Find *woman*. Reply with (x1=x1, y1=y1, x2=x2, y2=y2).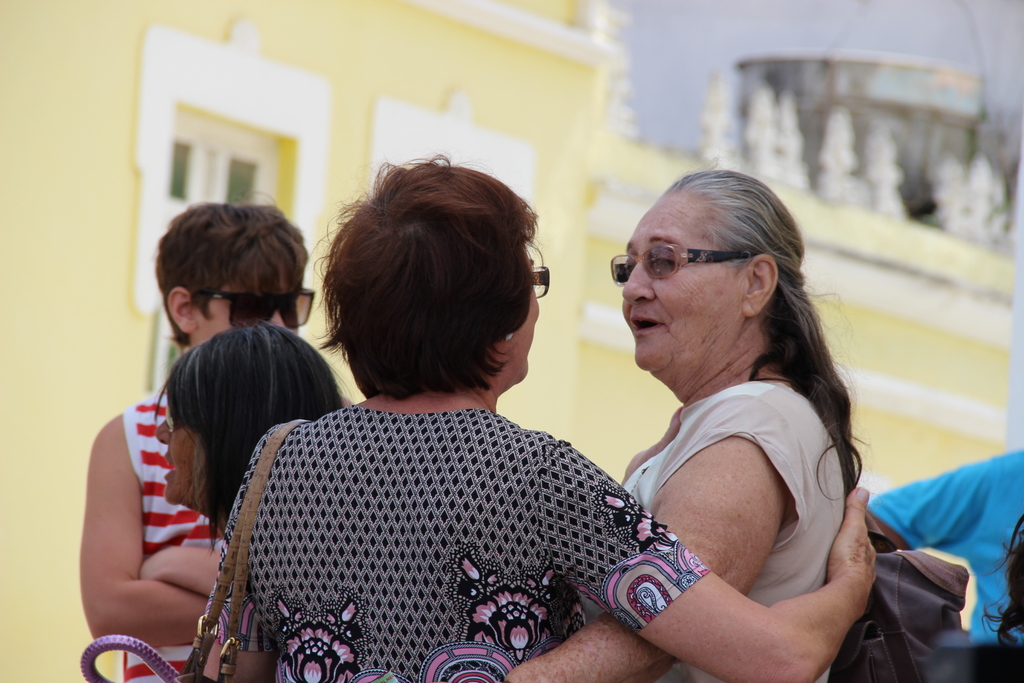
(x1=157, y1=320, x2=339, y2=682).
